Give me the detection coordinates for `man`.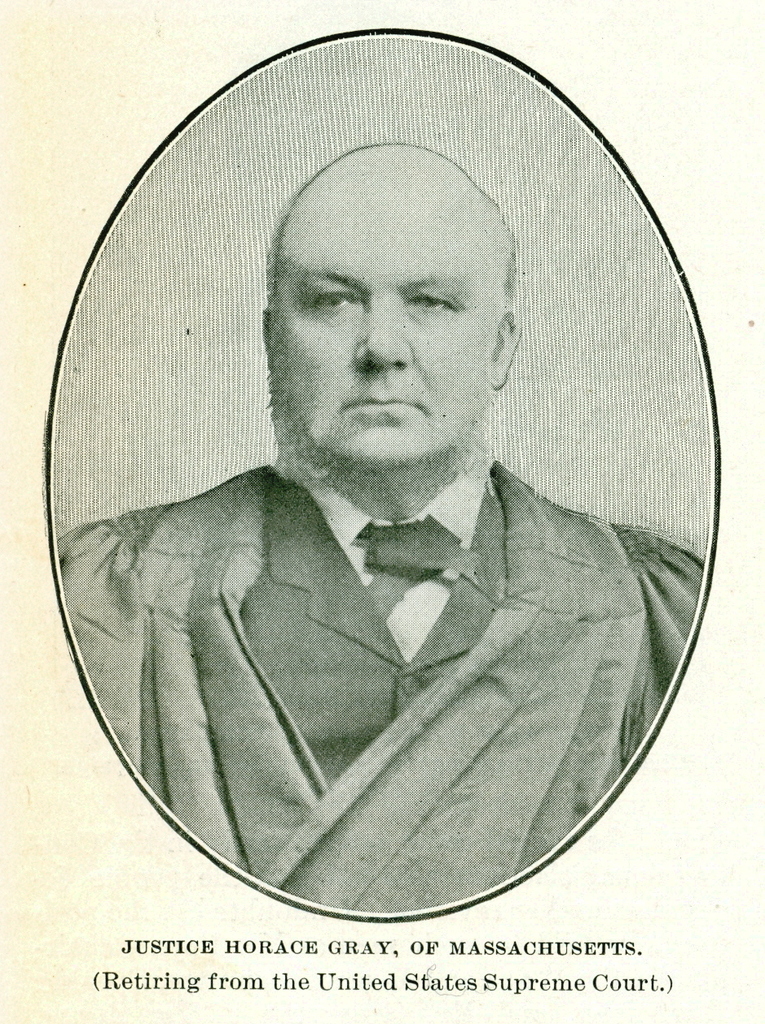
61 105 677 893.
